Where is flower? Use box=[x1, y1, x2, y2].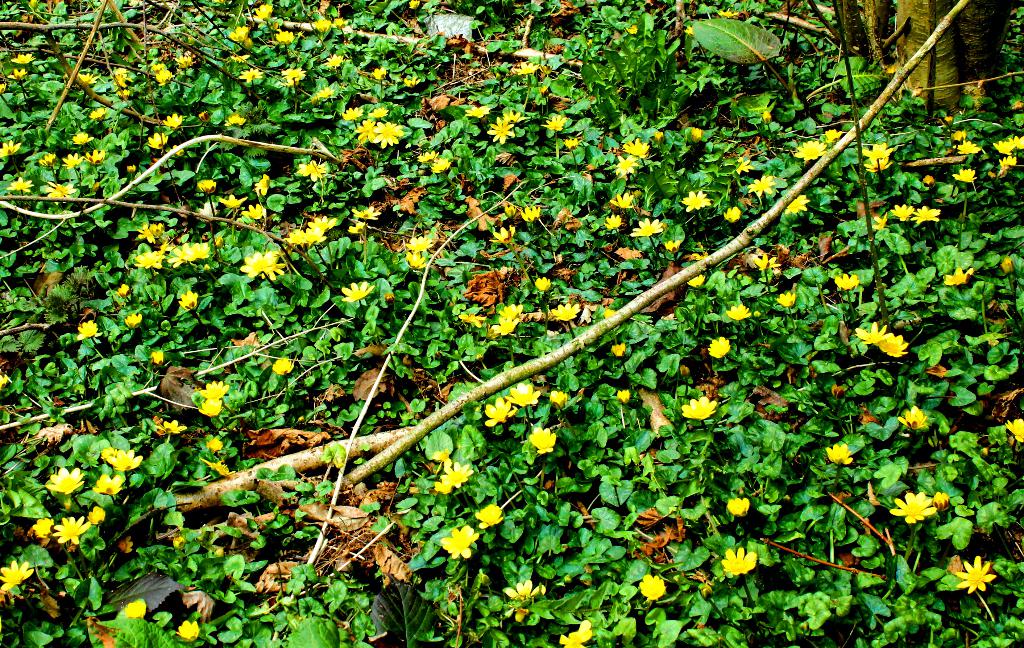
box=[518, 206, 542, 225].
